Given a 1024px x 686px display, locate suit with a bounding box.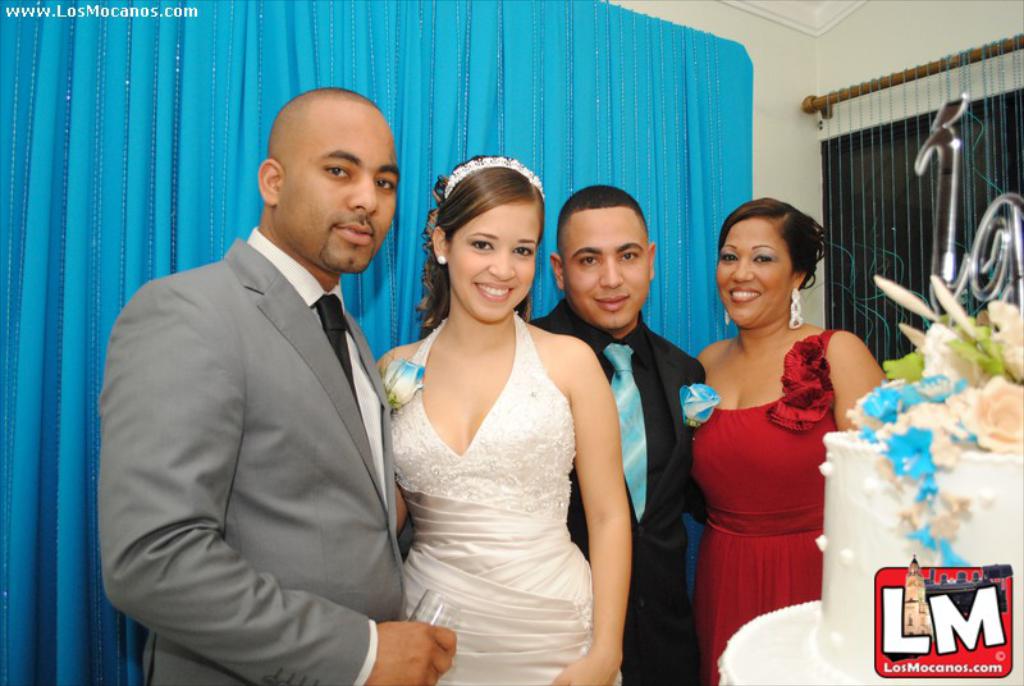
Located: region(524, 297, 707, 685).
